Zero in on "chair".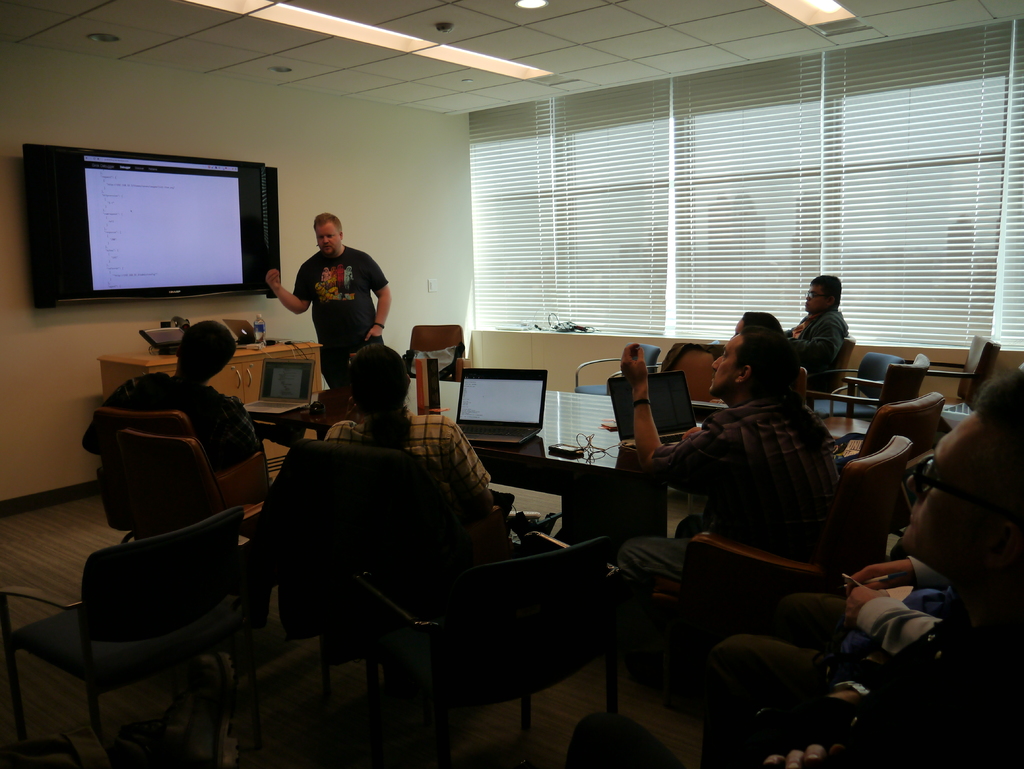
Zeroed in: [91,420,248,541].
